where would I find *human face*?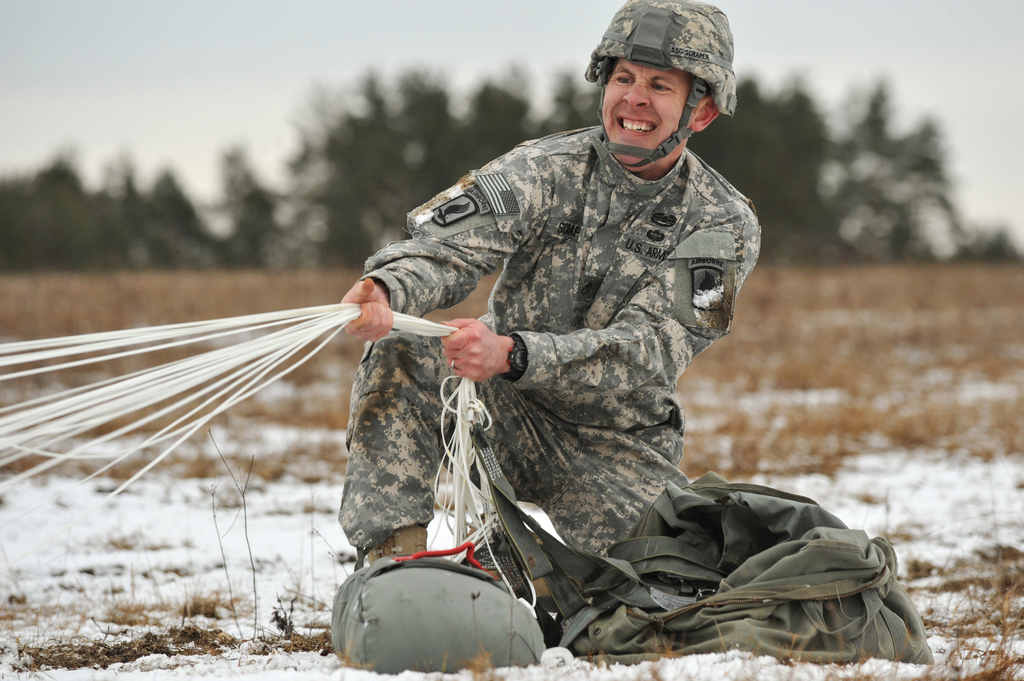
At [601,58,698,168].
